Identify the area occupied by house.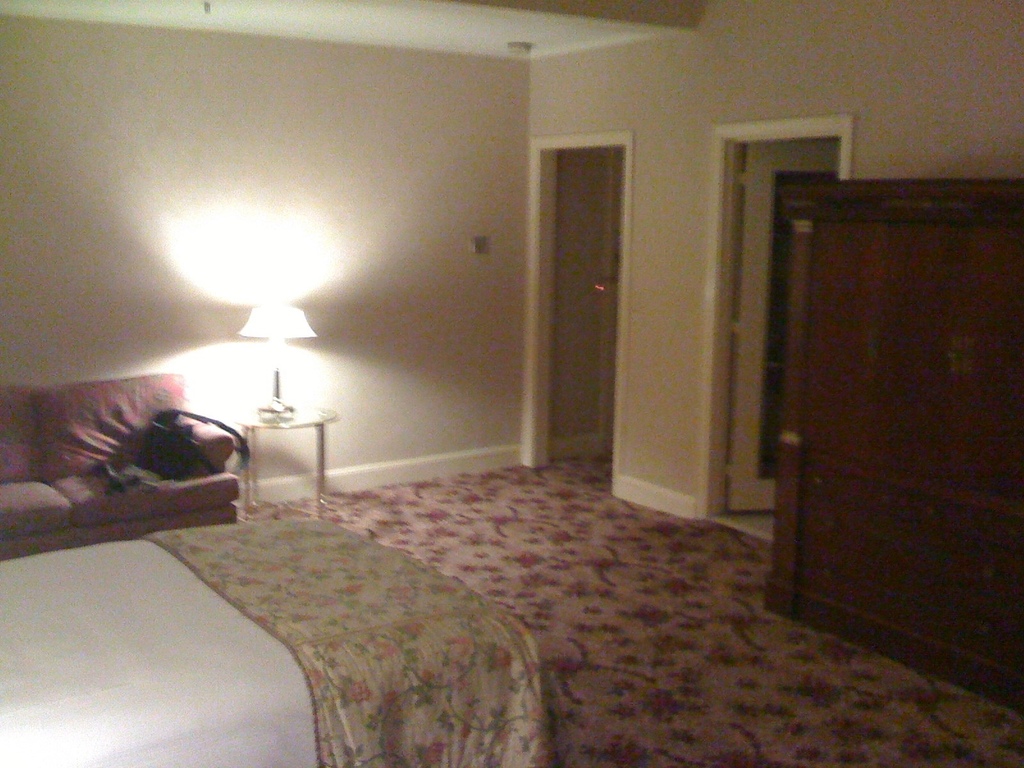
Area: <box>0,0,1023,767</box>.
